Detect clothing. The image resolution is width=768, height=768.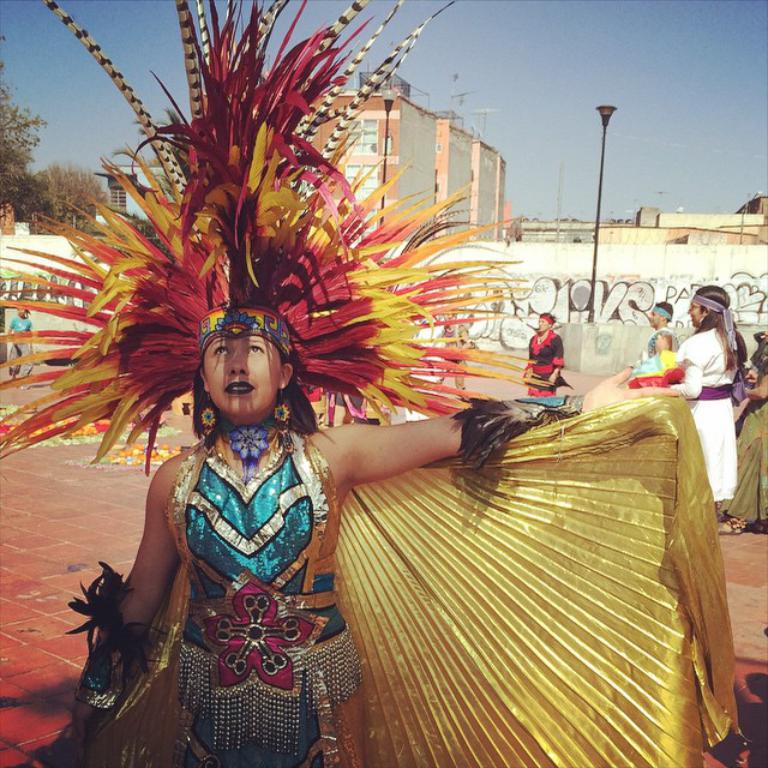
(left=161, top=421, right=361, bottom=750).
